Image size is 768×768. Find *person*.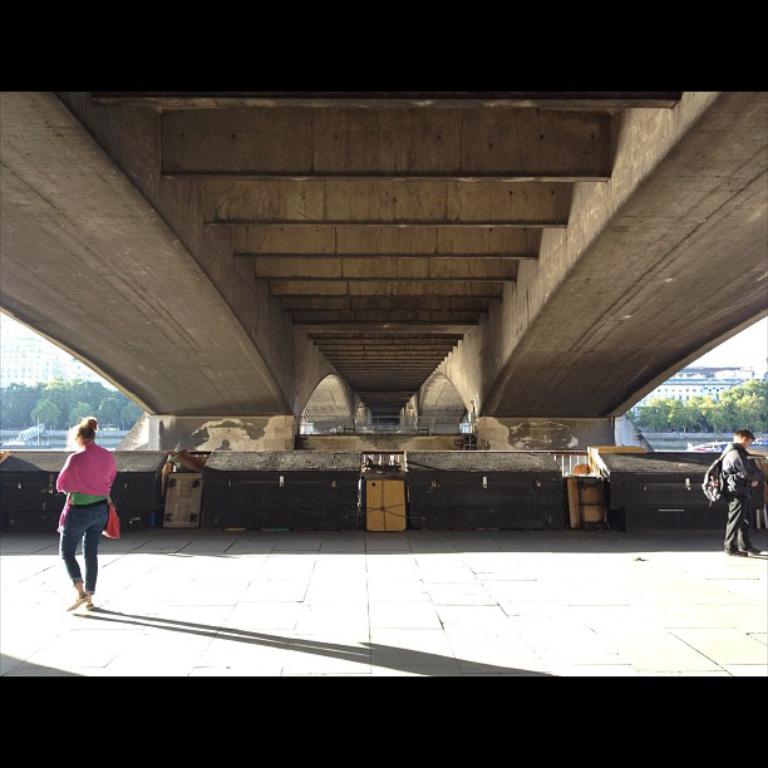
<bbox>715, 429, 763, 557</bbox>.
